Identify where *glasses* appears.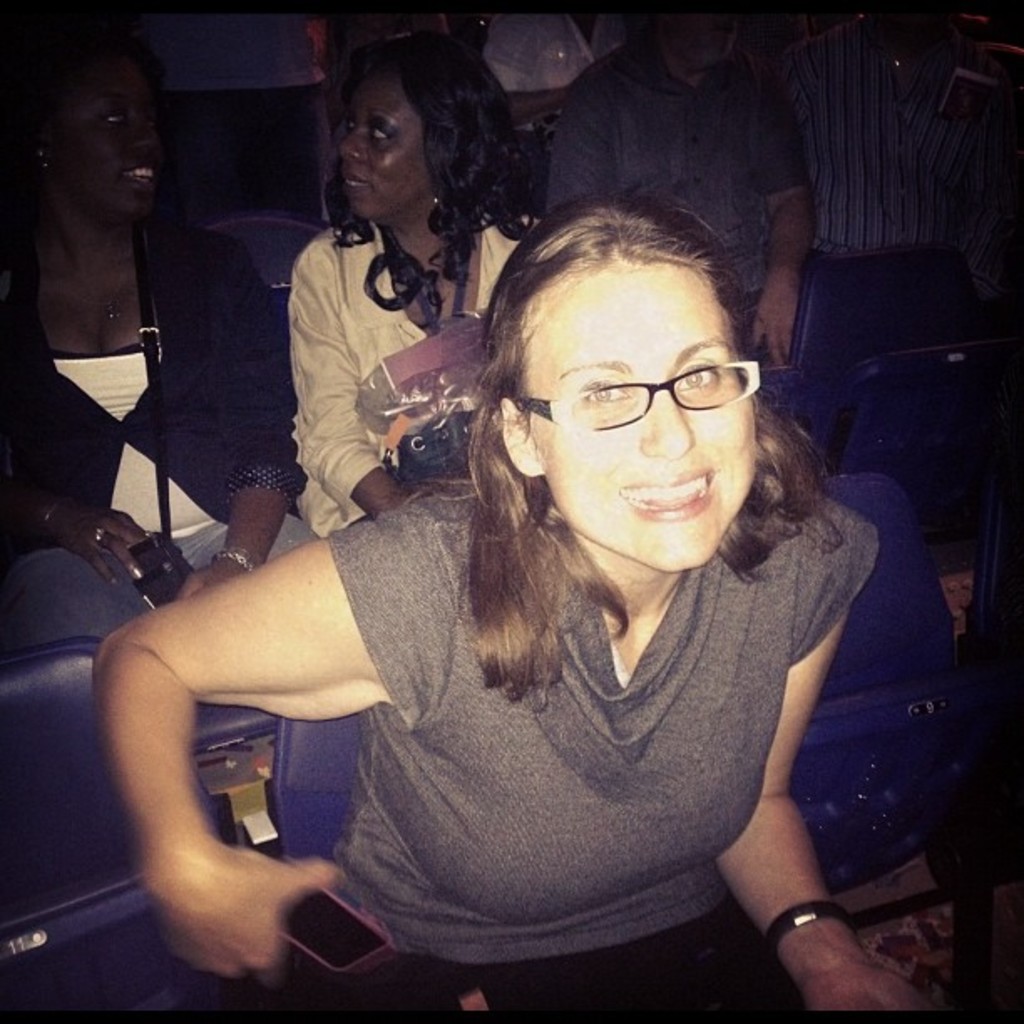
Appears at bbox=(504, 365, 768, 440).
